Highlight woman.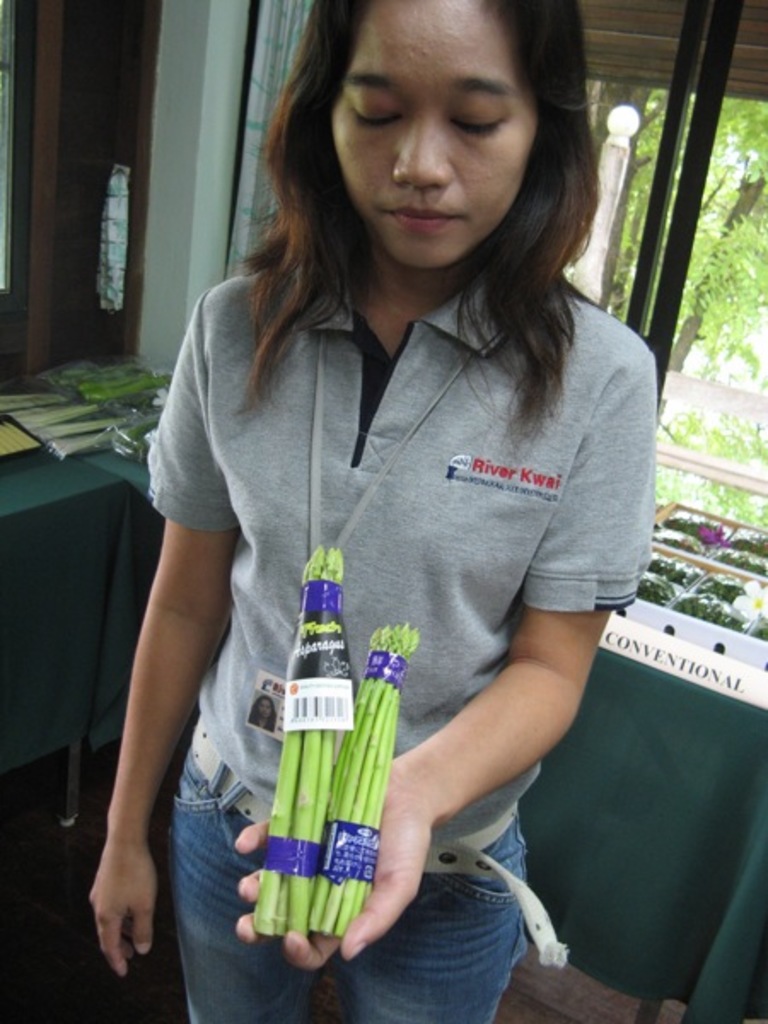
Highlighted region: locate(113, 12, 693, 975).
